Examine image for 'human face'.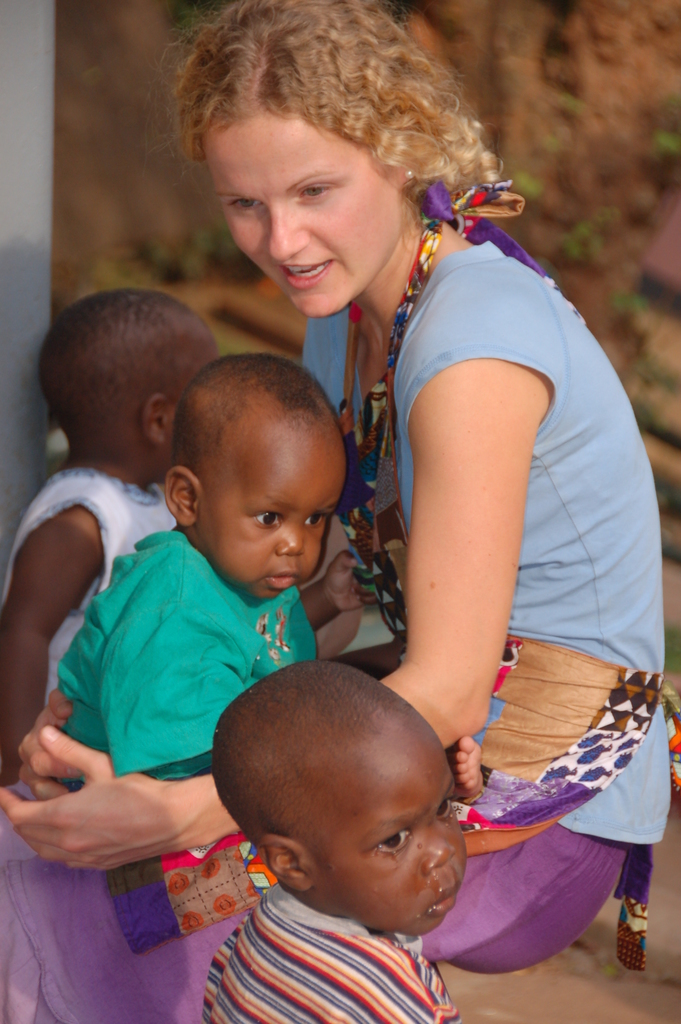
Examination result: x1=201, y1=463, x2=347, y2=603.
